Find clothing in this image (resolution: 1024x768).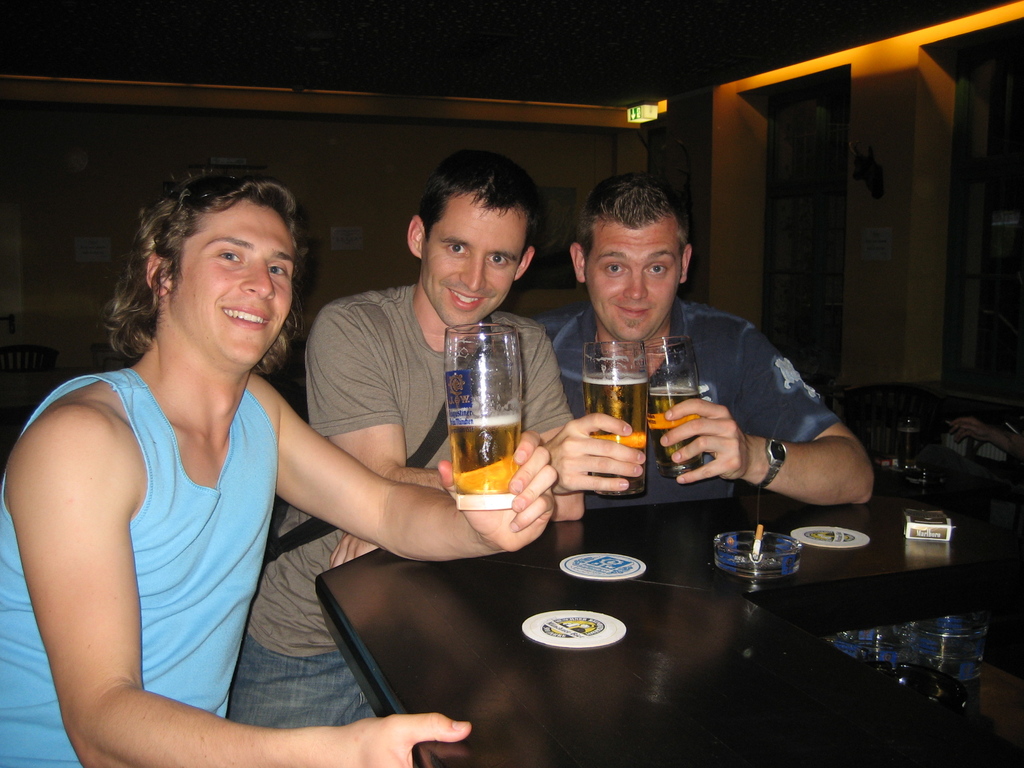
x1=232, y1=282, x2=573, y2=734.
